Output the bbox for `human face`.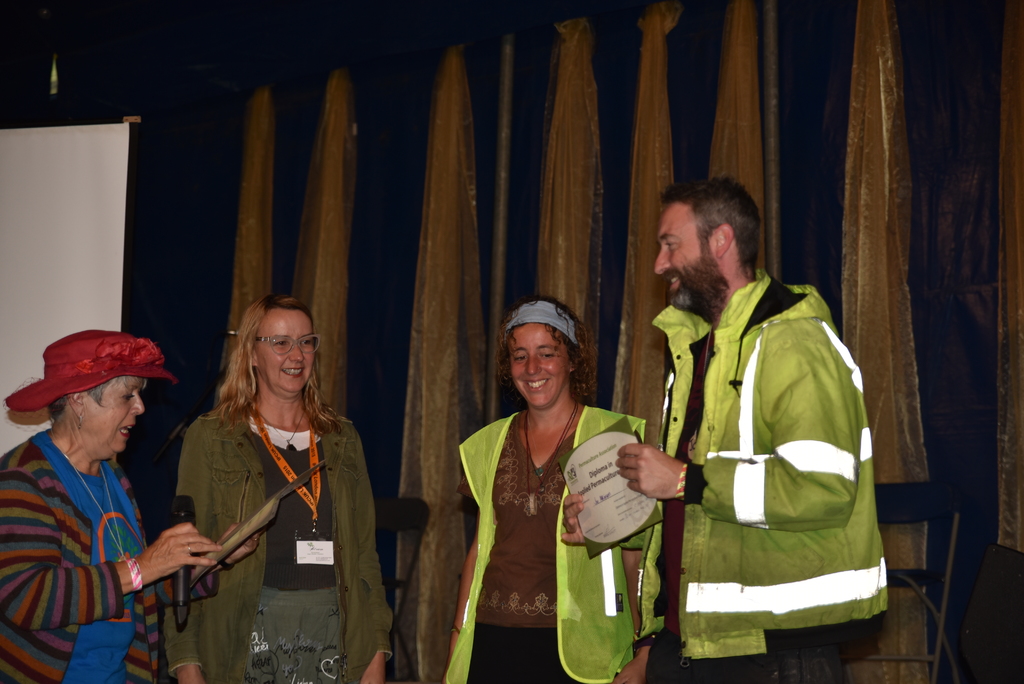
rect(81, 373, 143, 462).
